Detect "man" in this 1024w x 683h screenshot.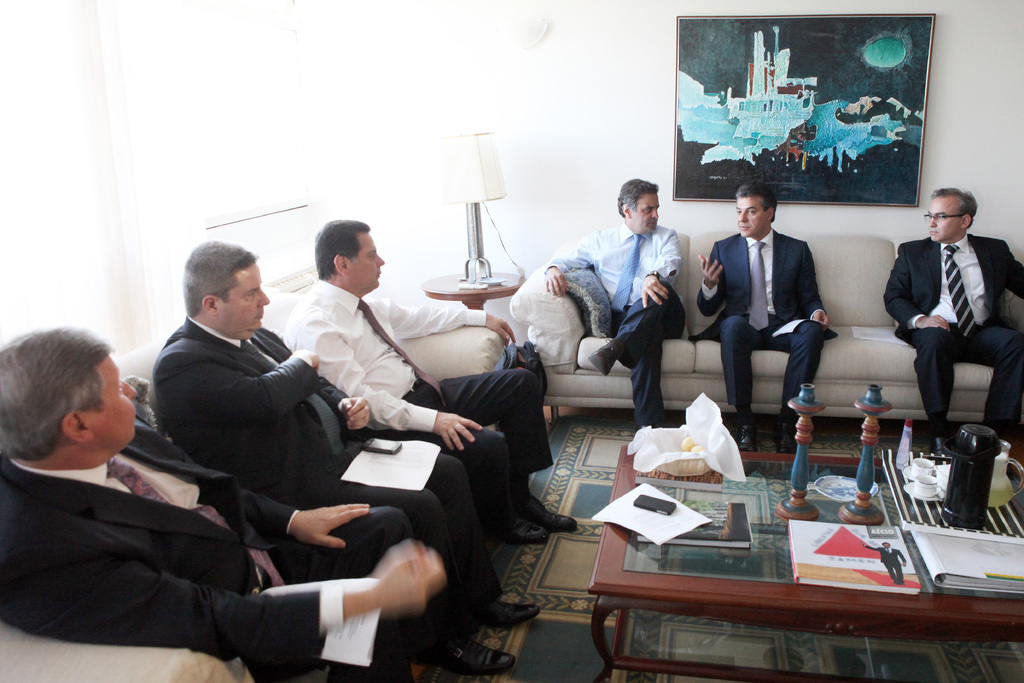
Detection: box(697, 178, 831, 456).
